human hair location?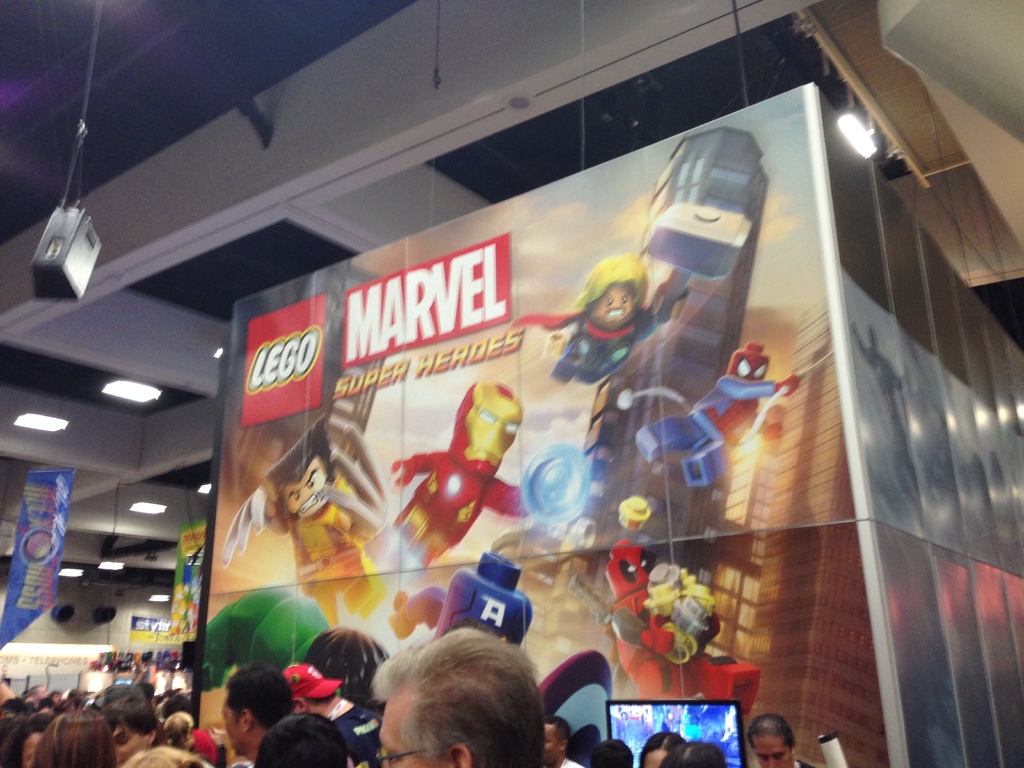
Rect(639, 732, 679, 767)
